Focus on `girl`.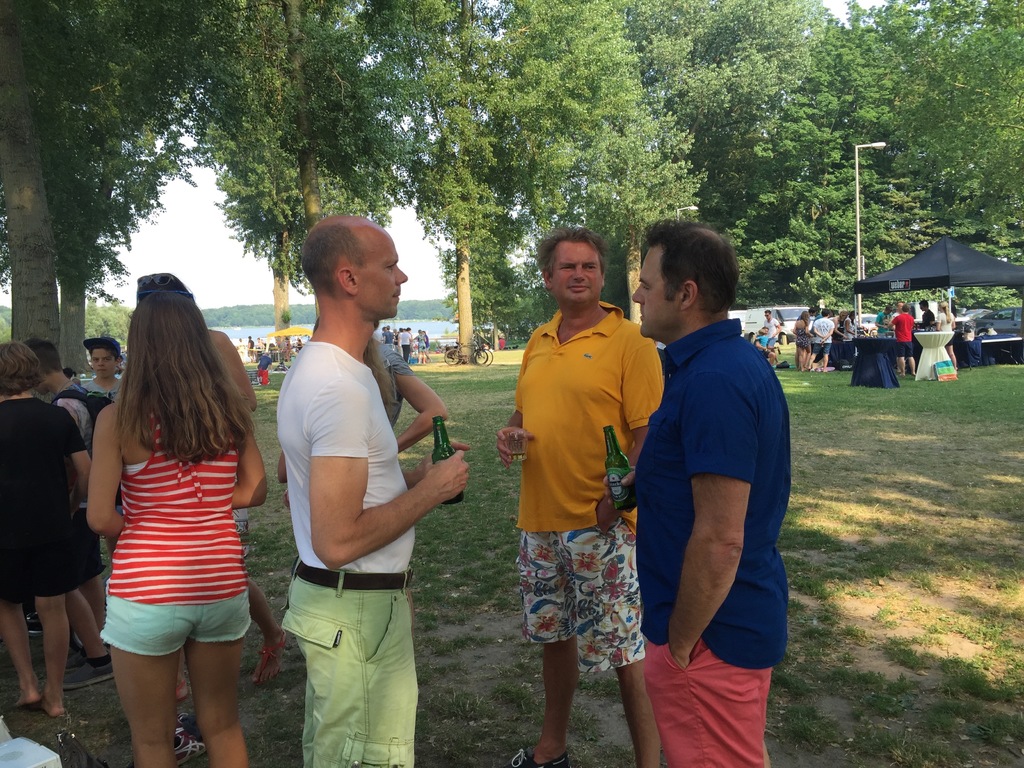
Focused at l=931, t=296, r=963, b=372.
